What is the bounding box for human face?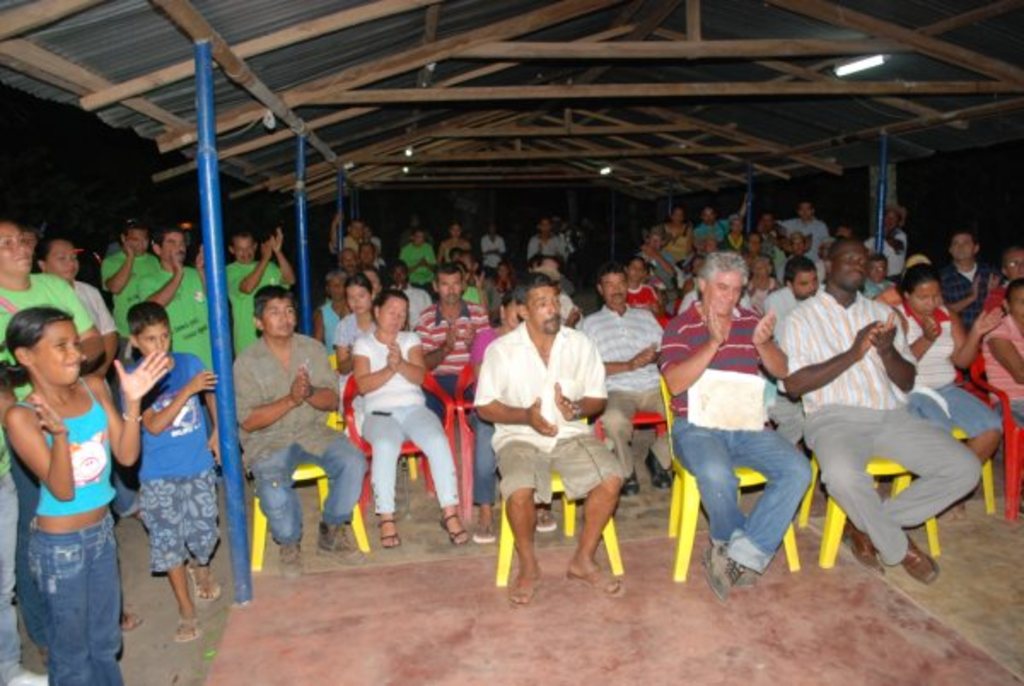
rect(529, 282, 560, 334).
